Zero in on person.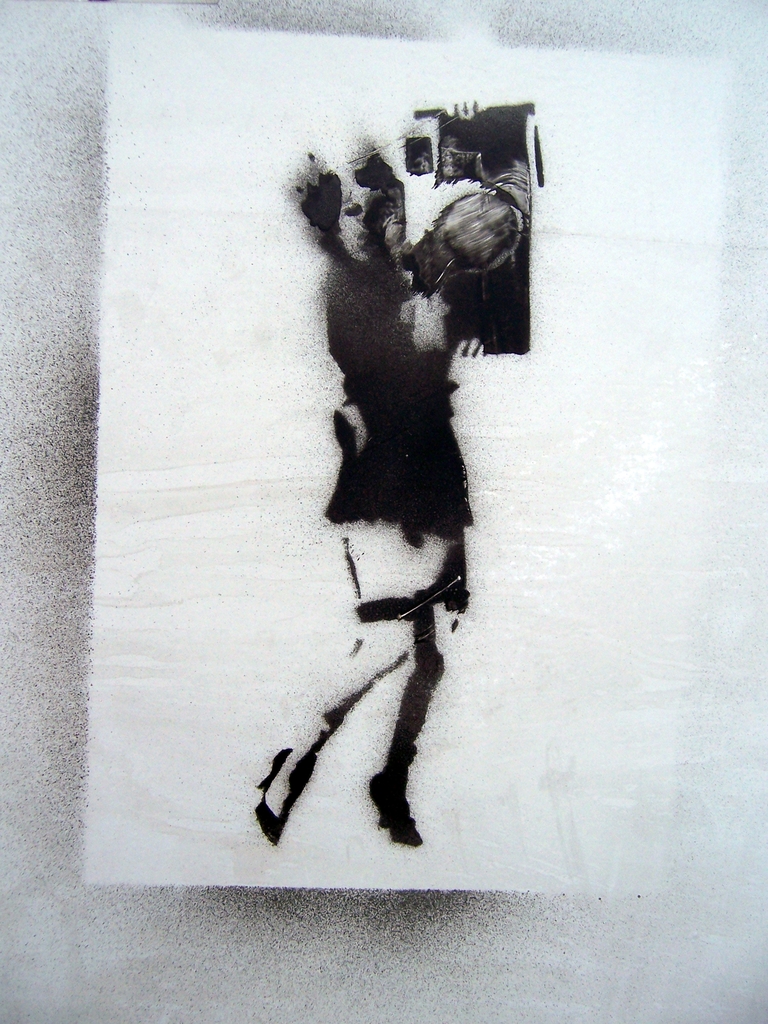
Zeroed in: 272,102,517,913.
